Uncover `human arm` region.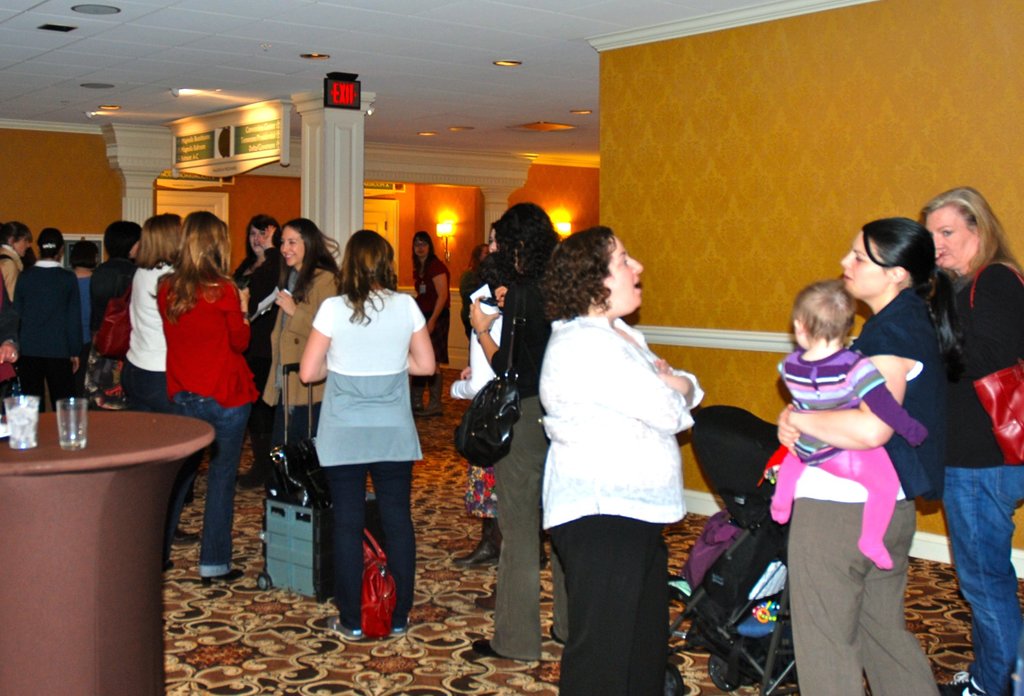
Uncovered: l=223, t=282, r=253, b=354.
